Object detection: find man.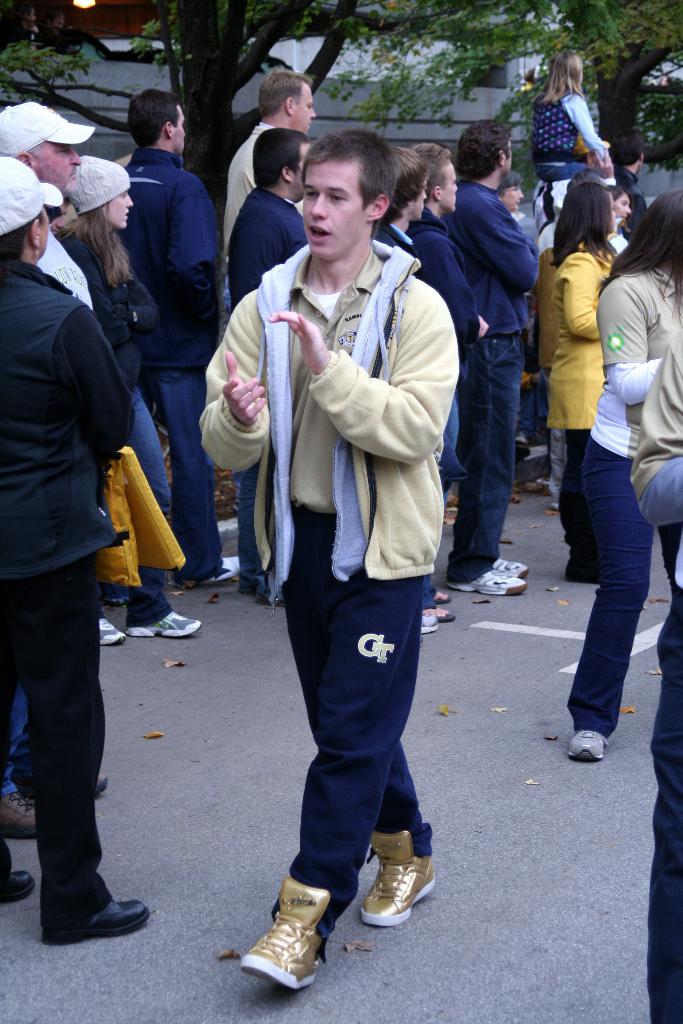
0, 82, 112, 330.
